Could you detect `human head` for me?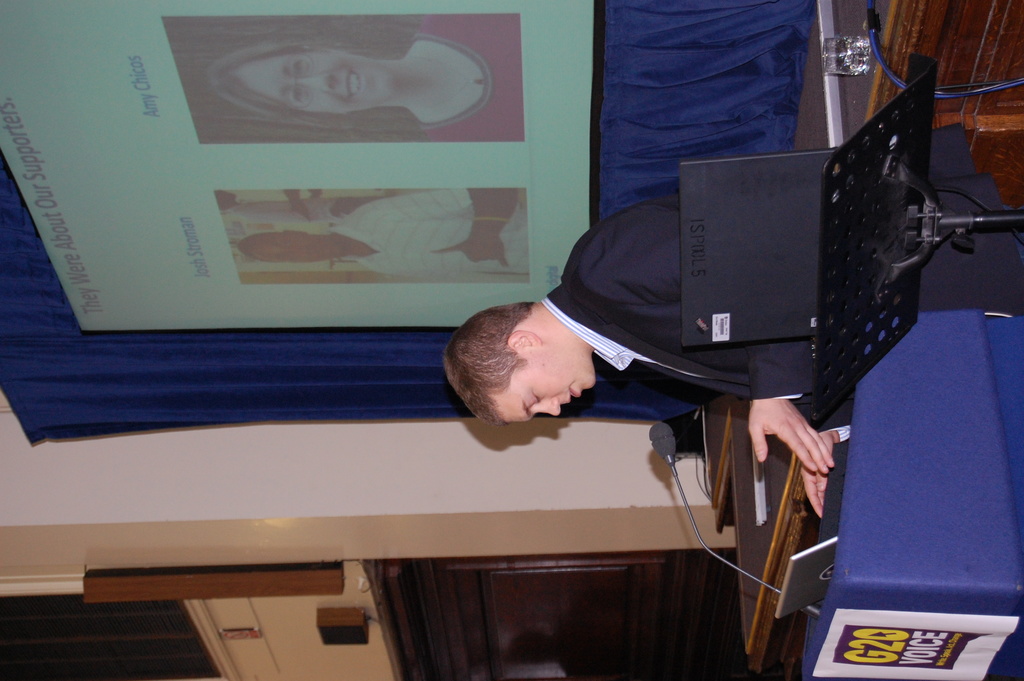
Detection result: bbox=[206, 32, 390, 122].
